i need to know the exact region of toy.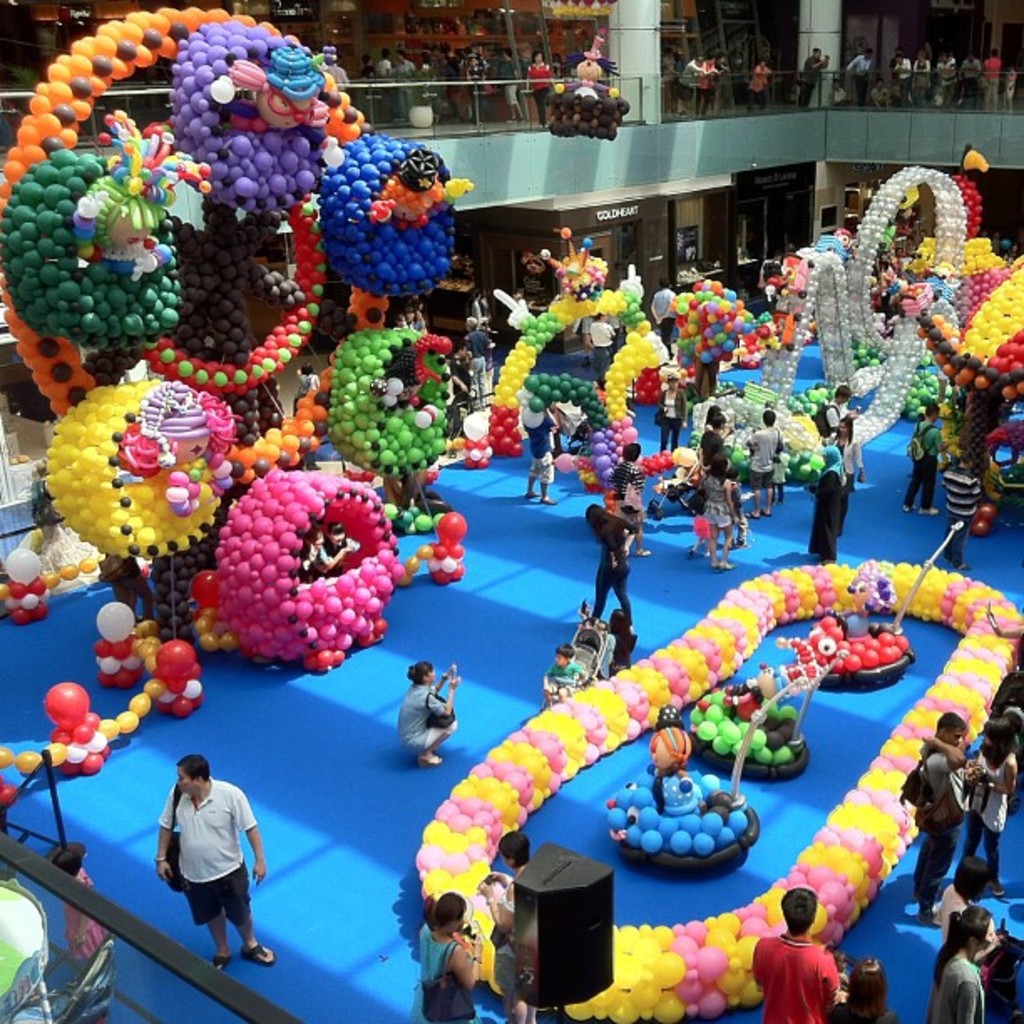
Region: crop(407, 554, 1021, 1022).
